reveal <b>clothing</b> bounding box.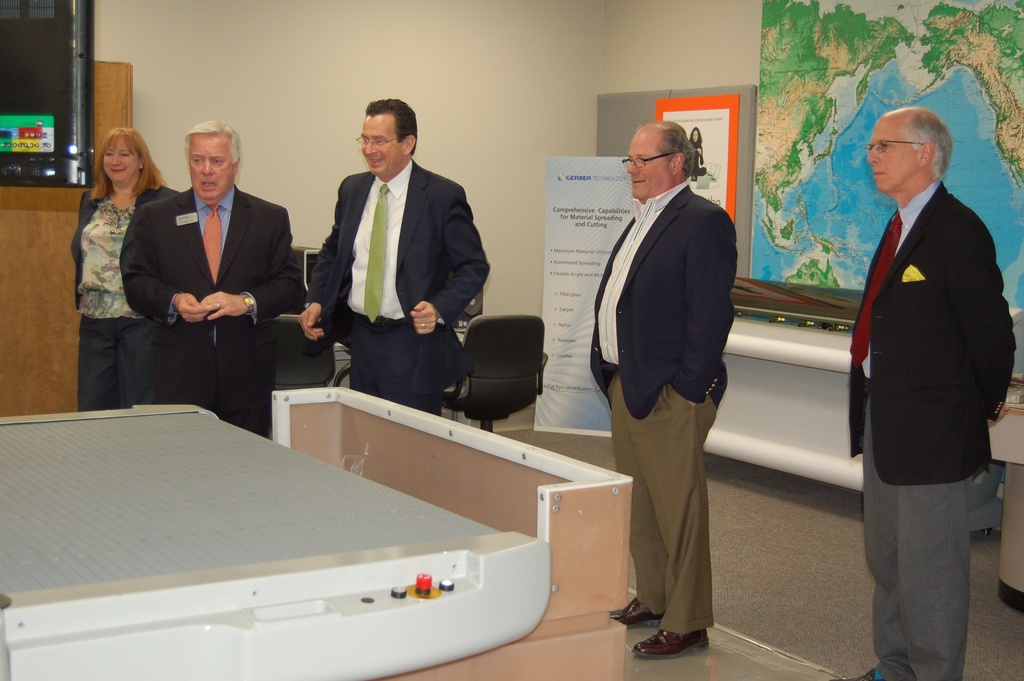
Revealed: 689/139/705/177.
